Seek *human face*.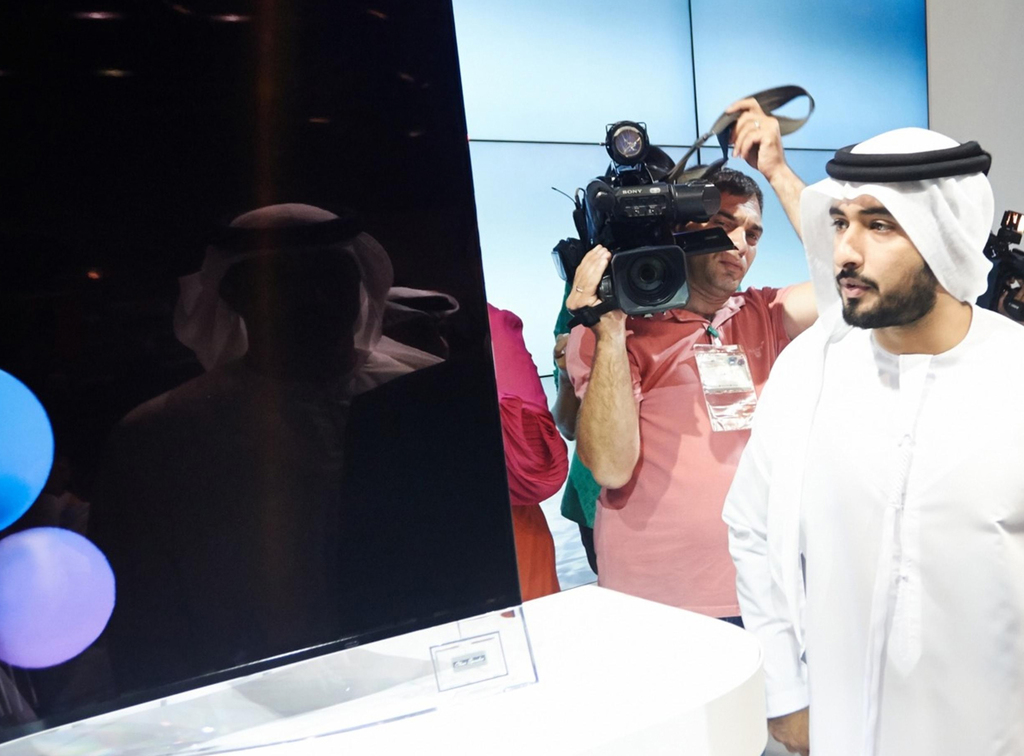
pyautogui.locateOnScreen(676, 197, 767, 289).
